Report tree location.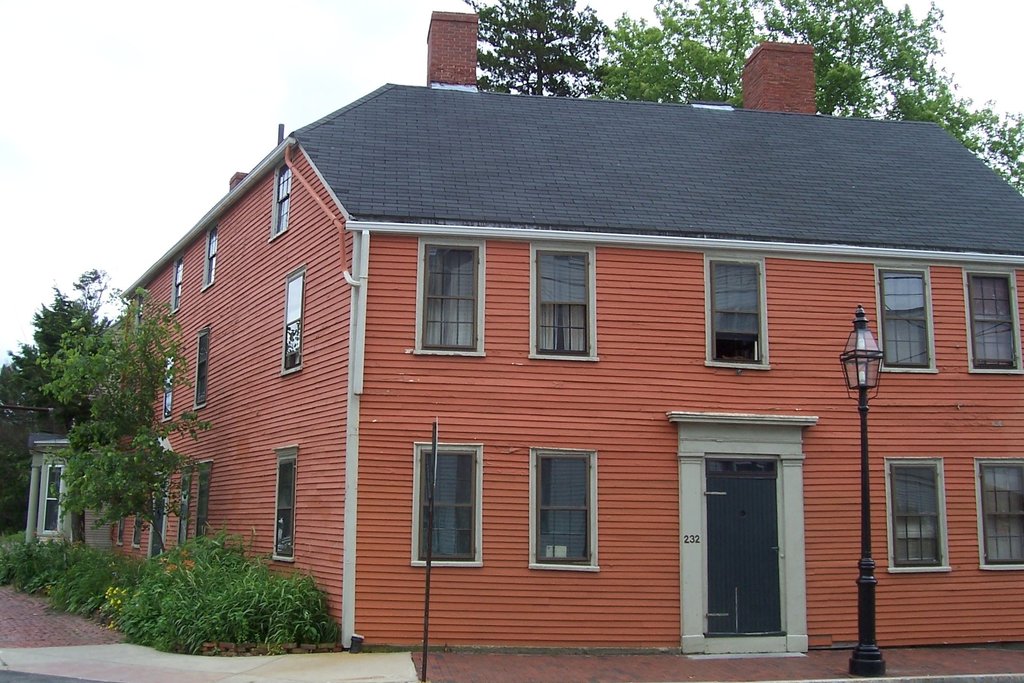
Report: box(26, 268, 184, 580).
